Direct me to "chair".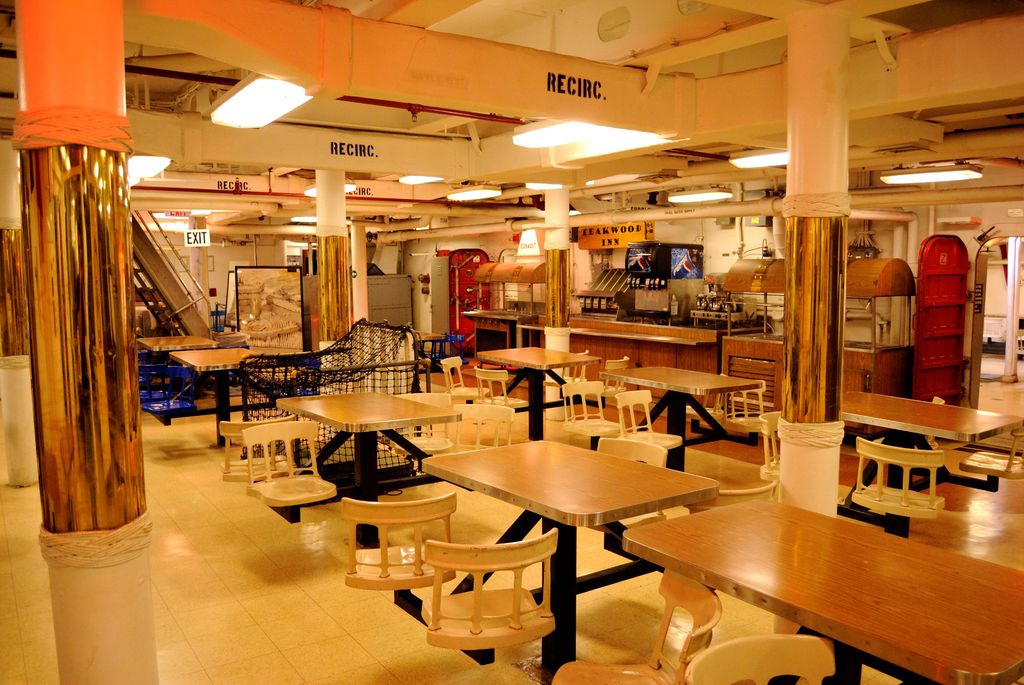
Direction: rect(851, 439, 947, 517).
